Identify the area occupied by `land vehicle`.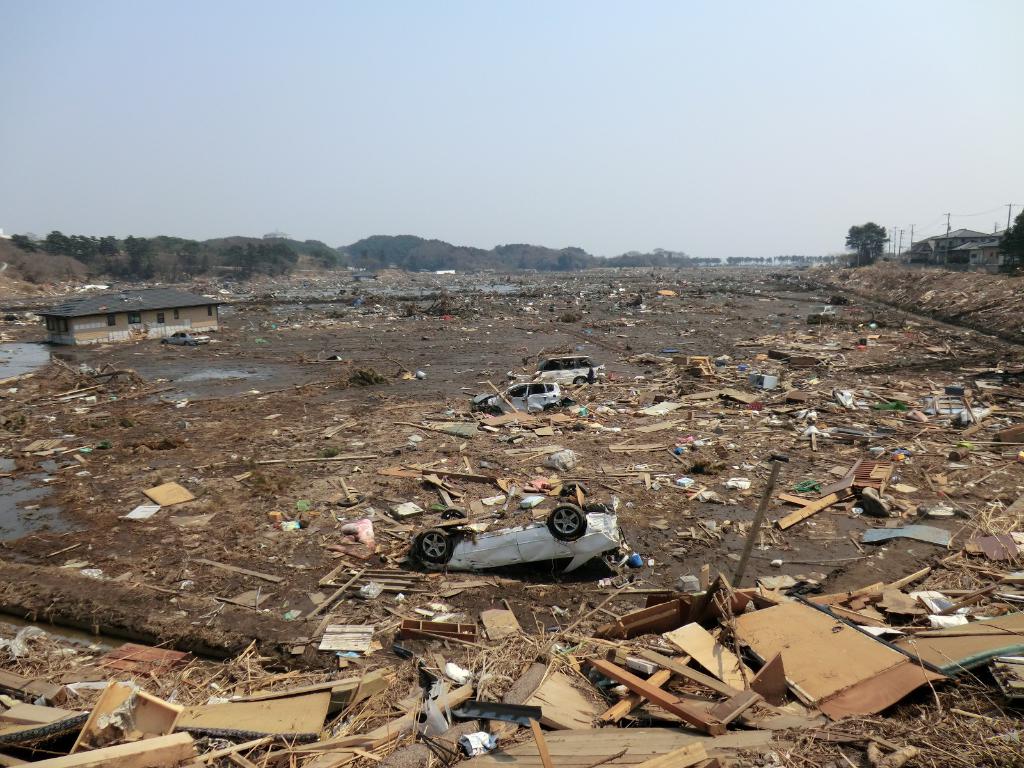
Area: (left=476, top=383, right=556, bottom=416).
